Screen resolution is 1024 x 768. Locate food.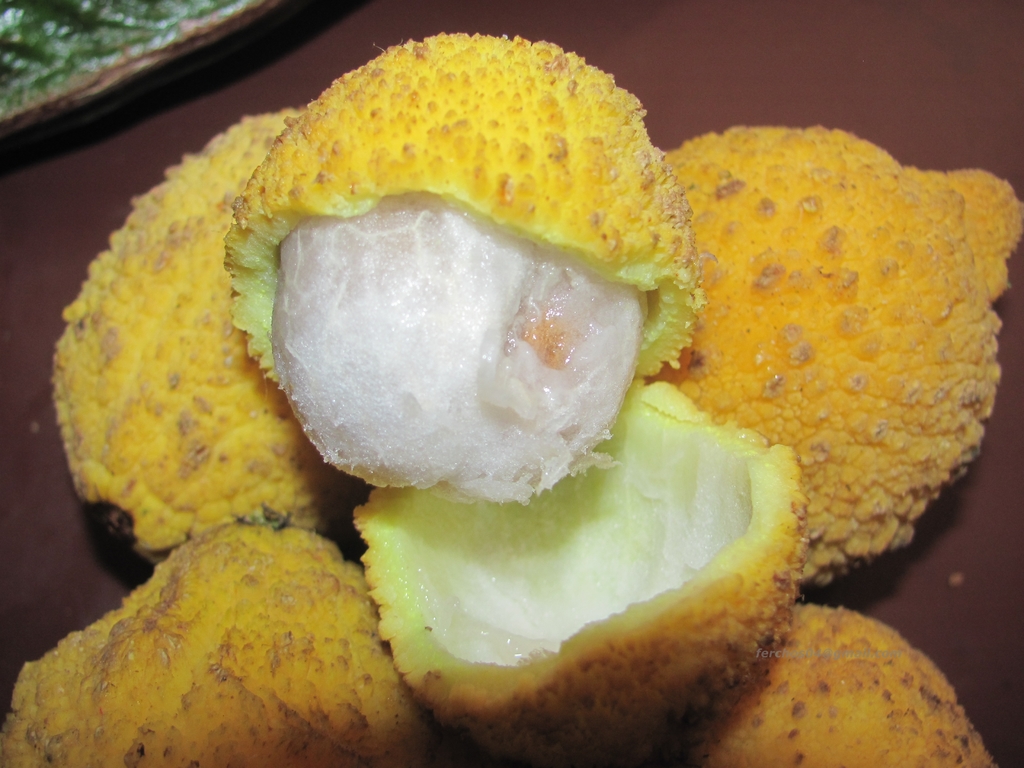
643,600,996,767.
